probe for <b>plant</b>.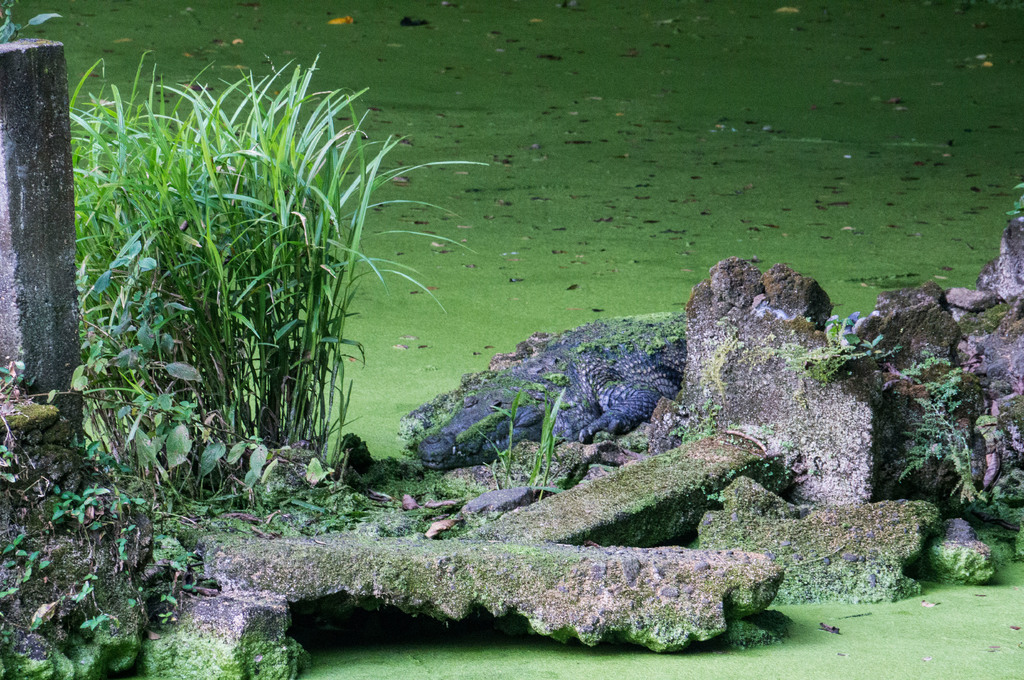
Probe result: crop(0, 538, 54, 580).
